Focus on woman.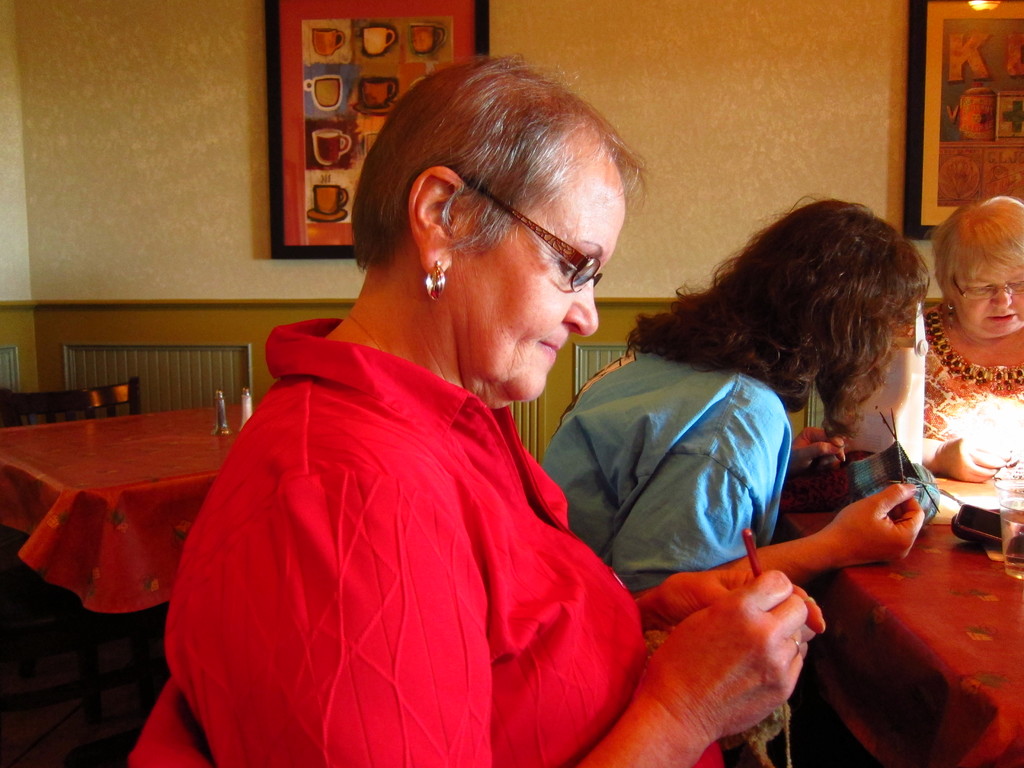
Focused at BBox(924, 192, 1023, 483).
